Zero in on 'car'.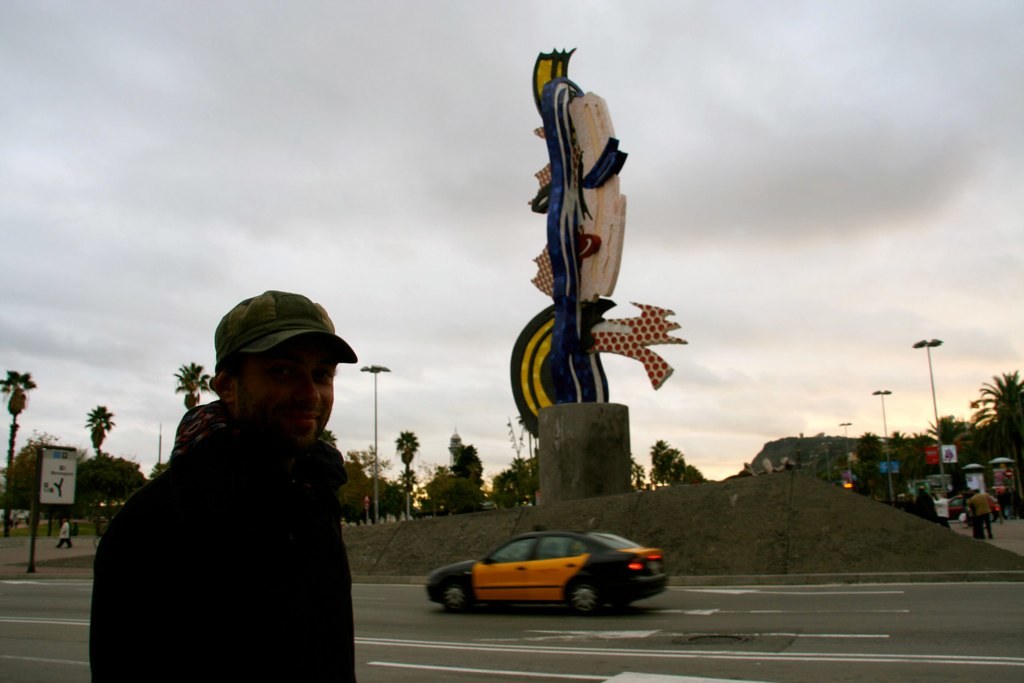
Zeroed in: BBox(947, 494, 998, 524).
